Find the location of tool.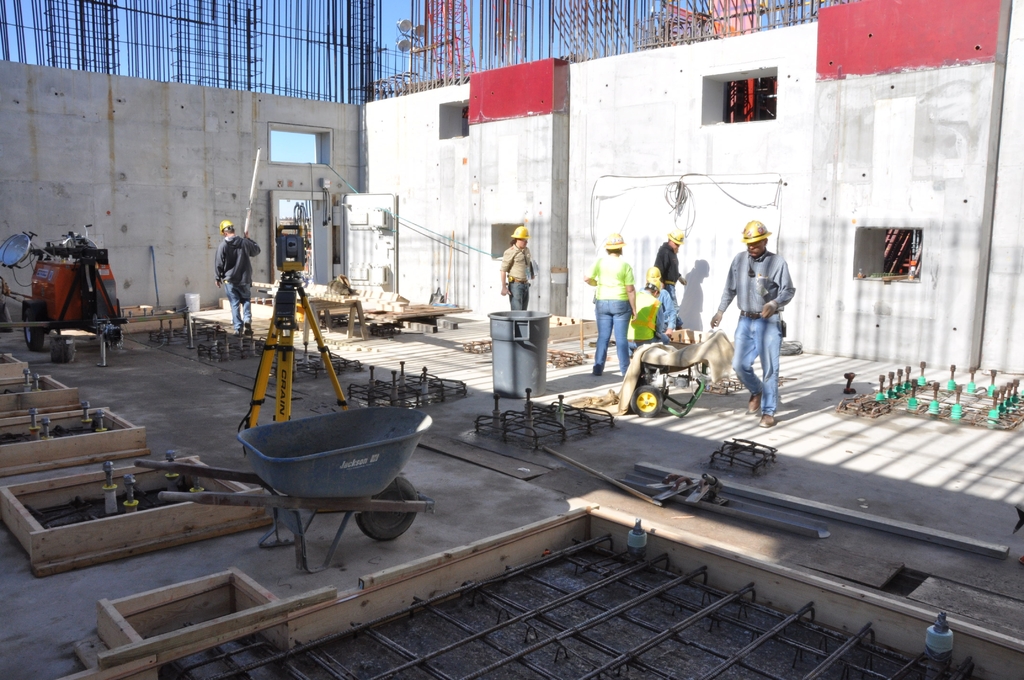
Location: 910:606:964:668.
